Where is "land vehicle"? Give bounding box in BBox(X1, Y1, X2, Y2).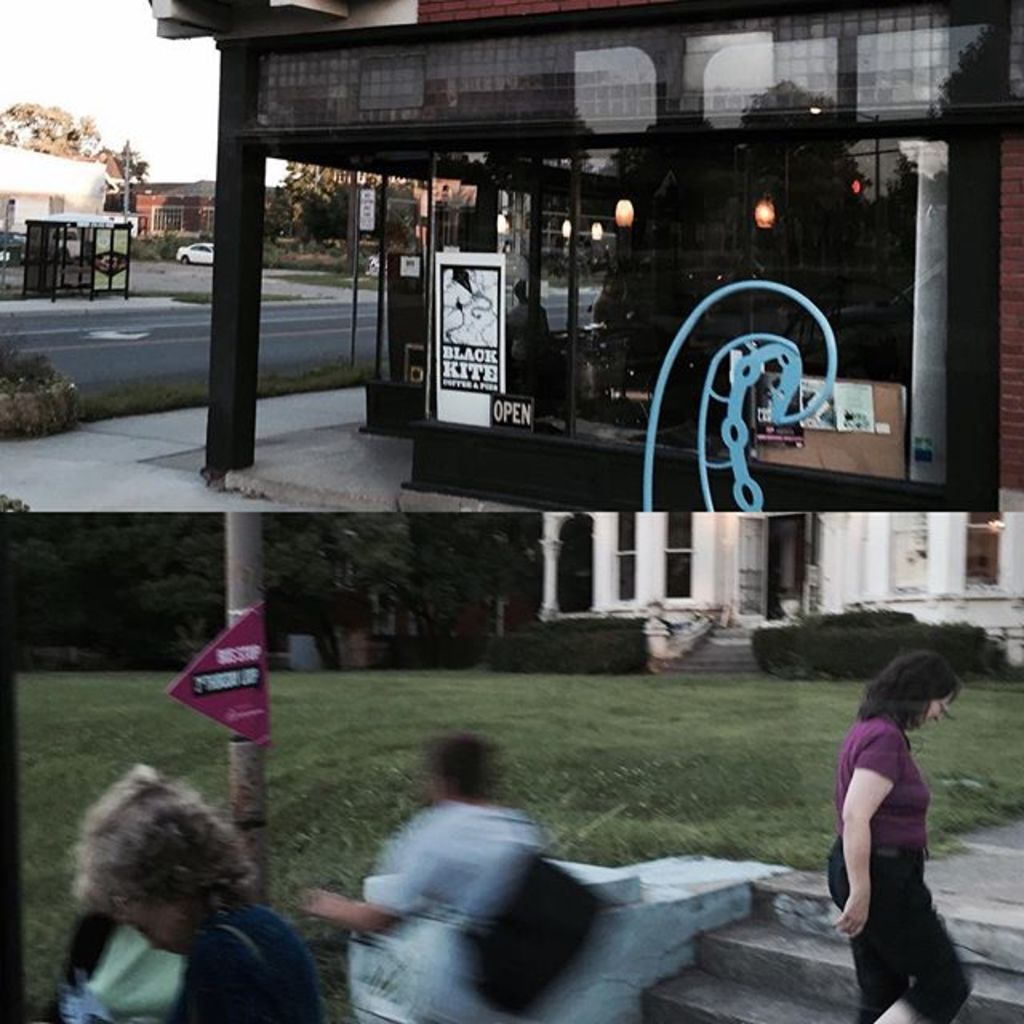
BBox(0, 203, 133, 270).
